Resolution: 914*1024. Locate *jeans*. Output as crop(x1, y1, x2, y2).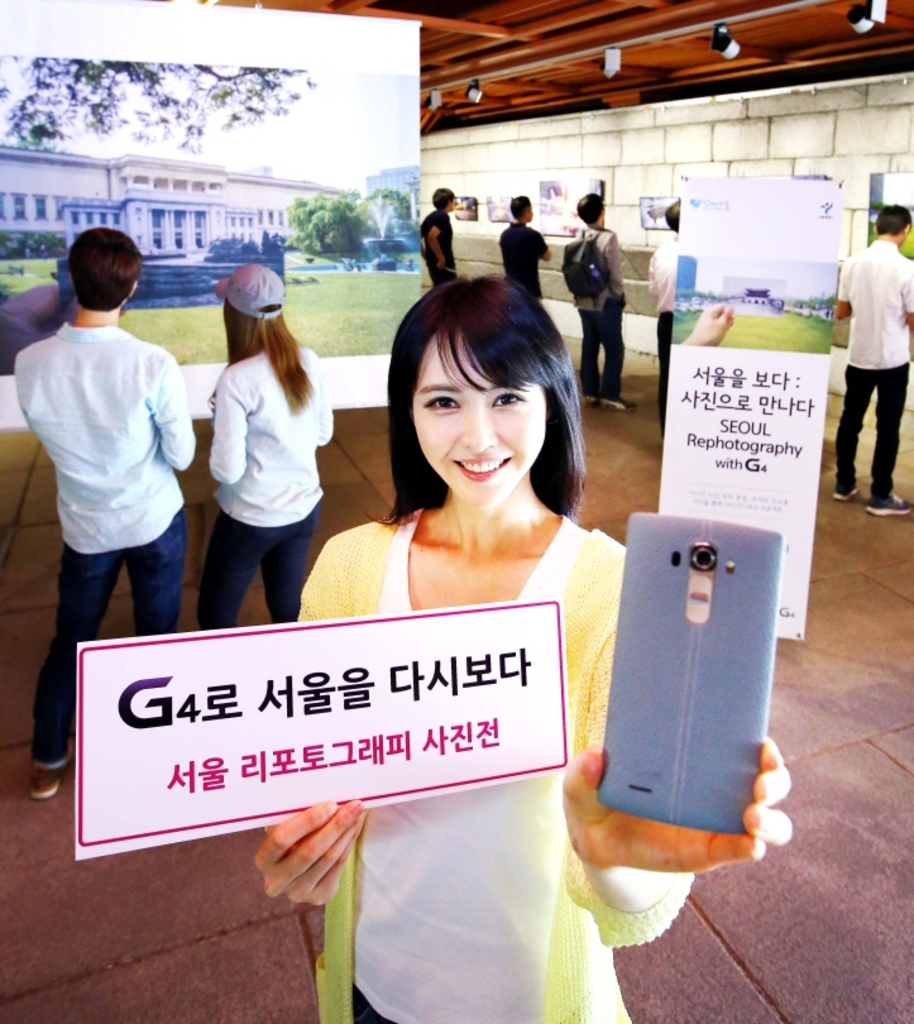
crop(576, 297, 625, 403).
